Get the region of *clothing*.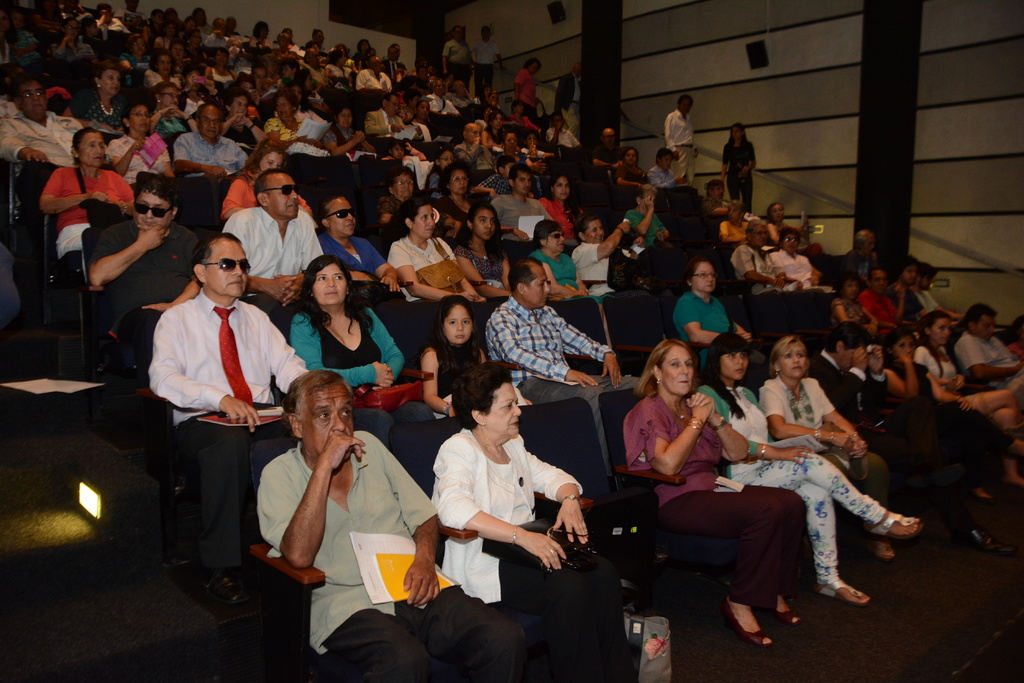
{"left": 379, "top": 149, "right": 428, "bottom": 163}.
